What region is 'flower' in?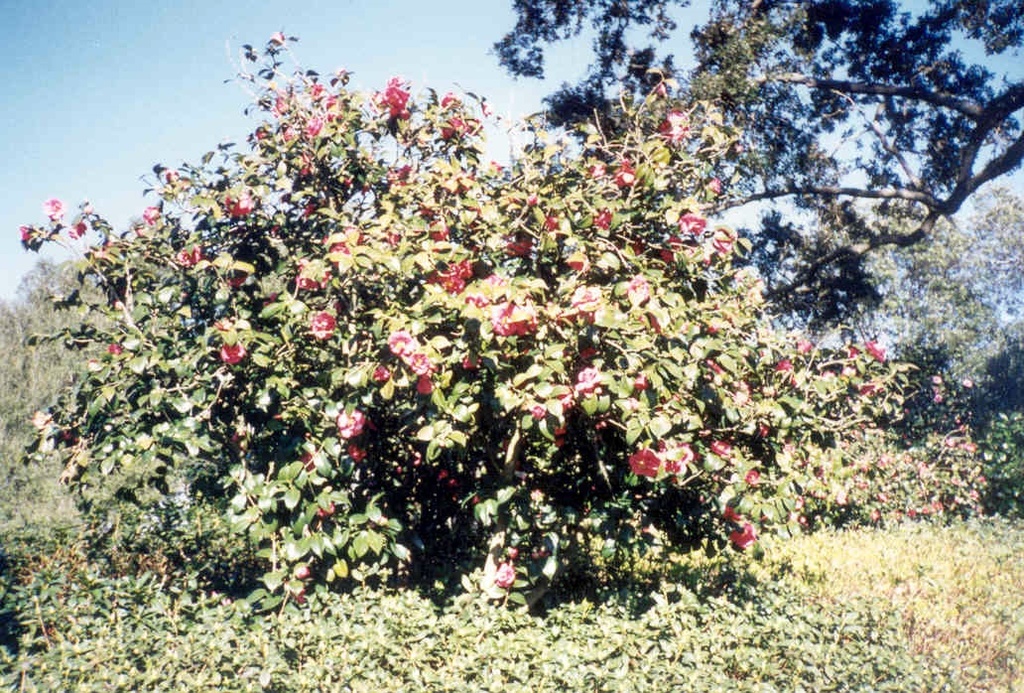
(397, 341, 432, 378).
